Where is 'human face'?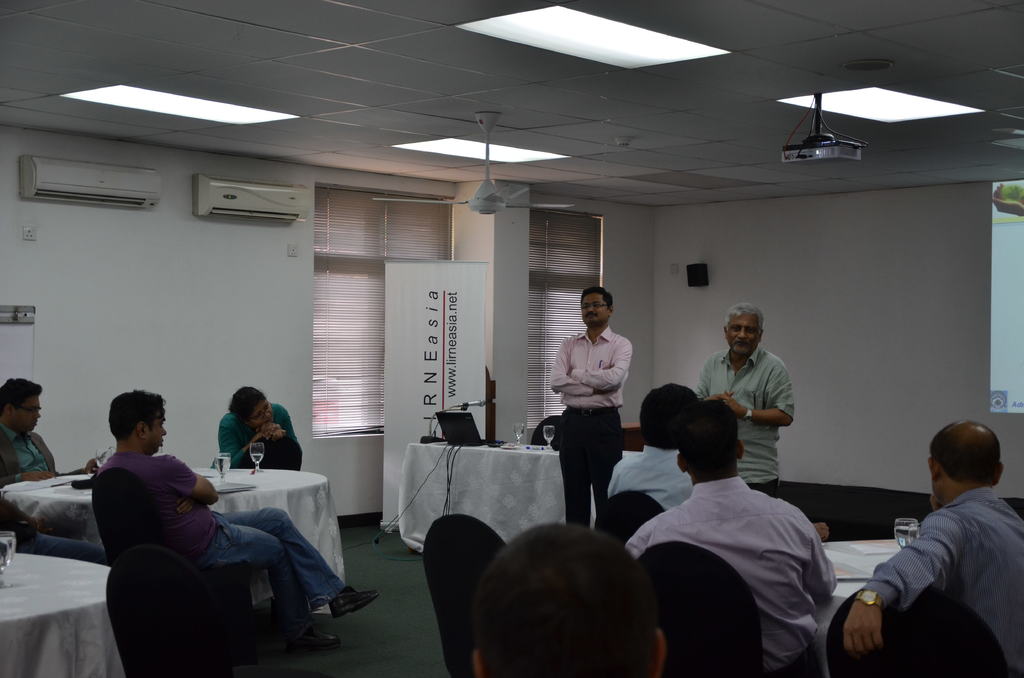
18:396:42:432.
